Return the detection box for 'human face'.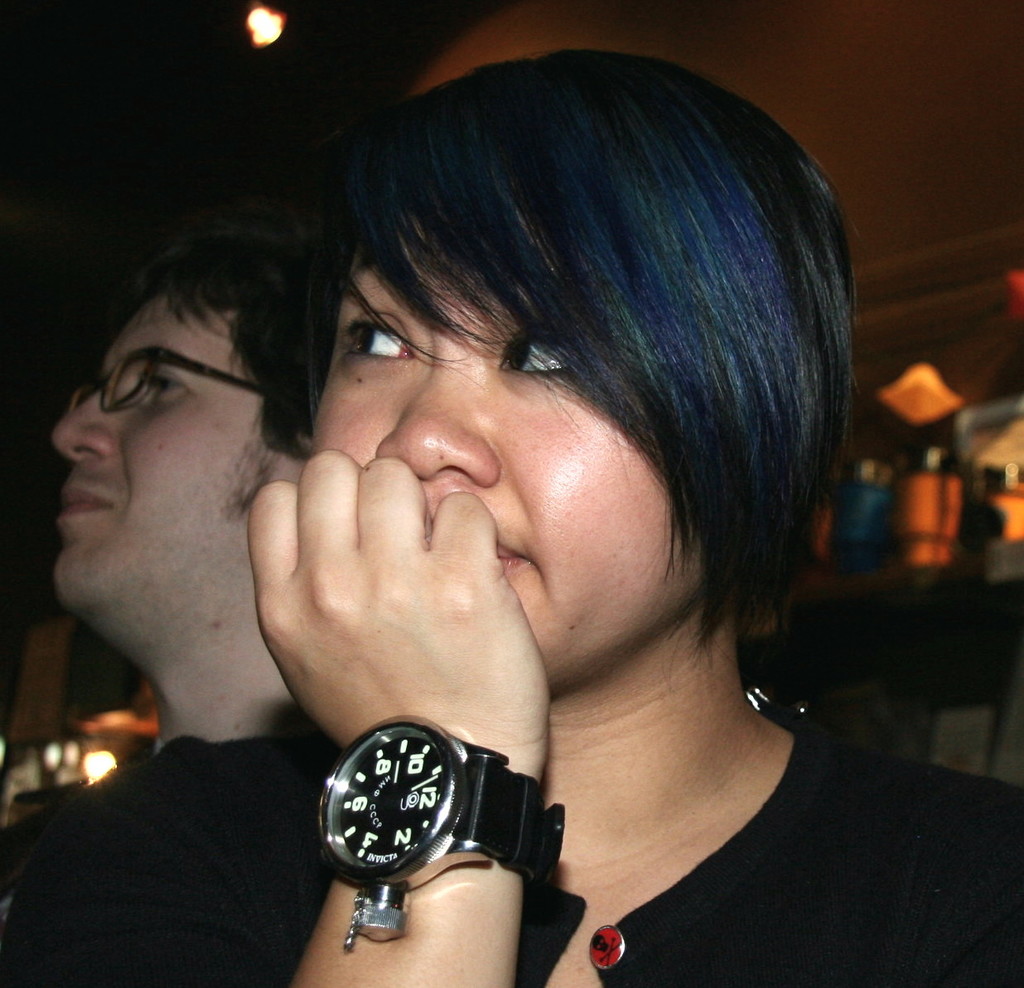
bbox(319, 209, 703, 657).
